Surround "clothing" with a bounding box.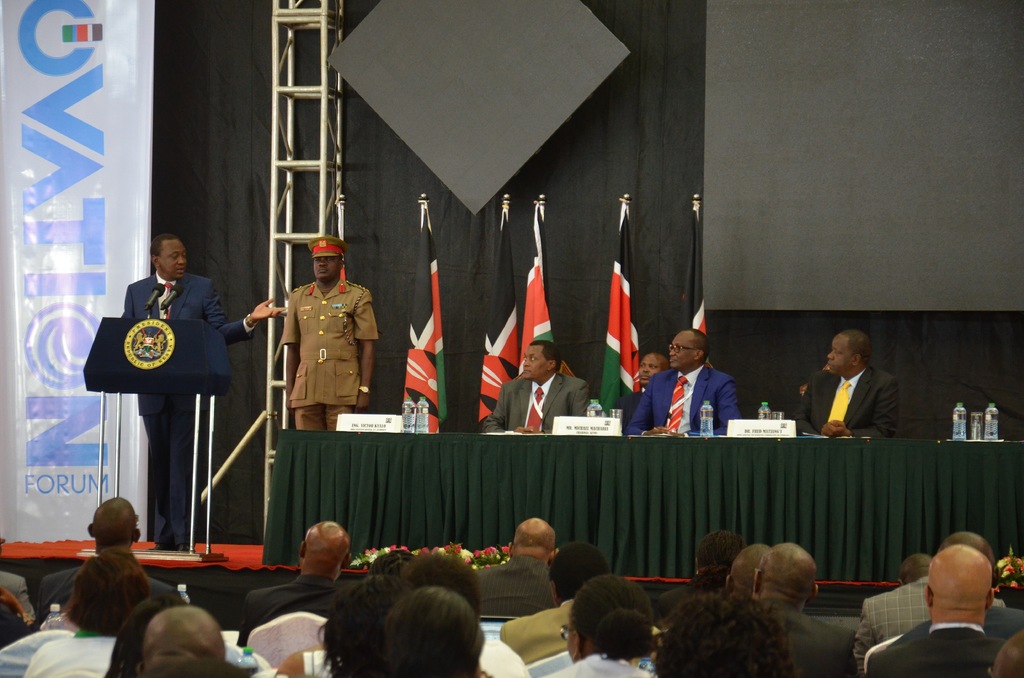
28/627/107/677.
